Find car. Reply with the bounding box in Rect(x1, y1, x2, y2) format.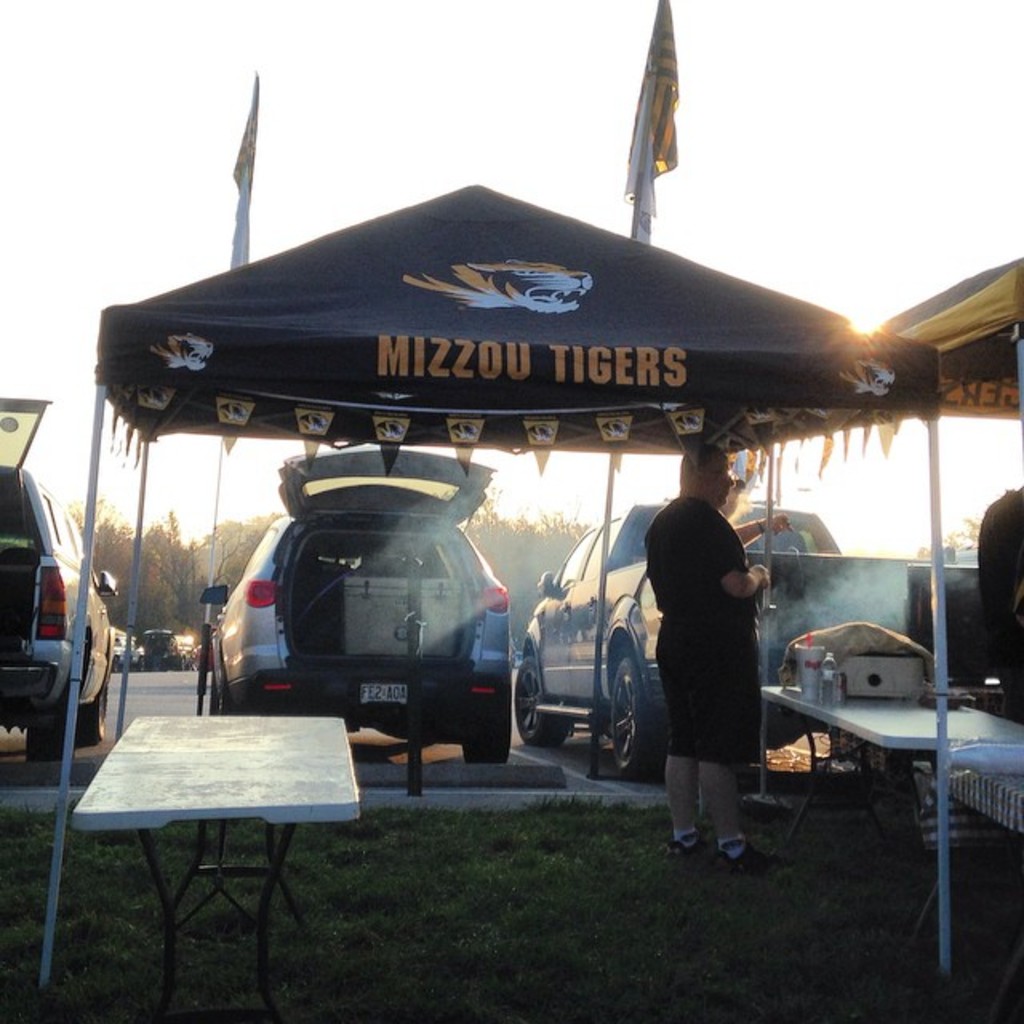
Rect(0, 402, 112, 734).
